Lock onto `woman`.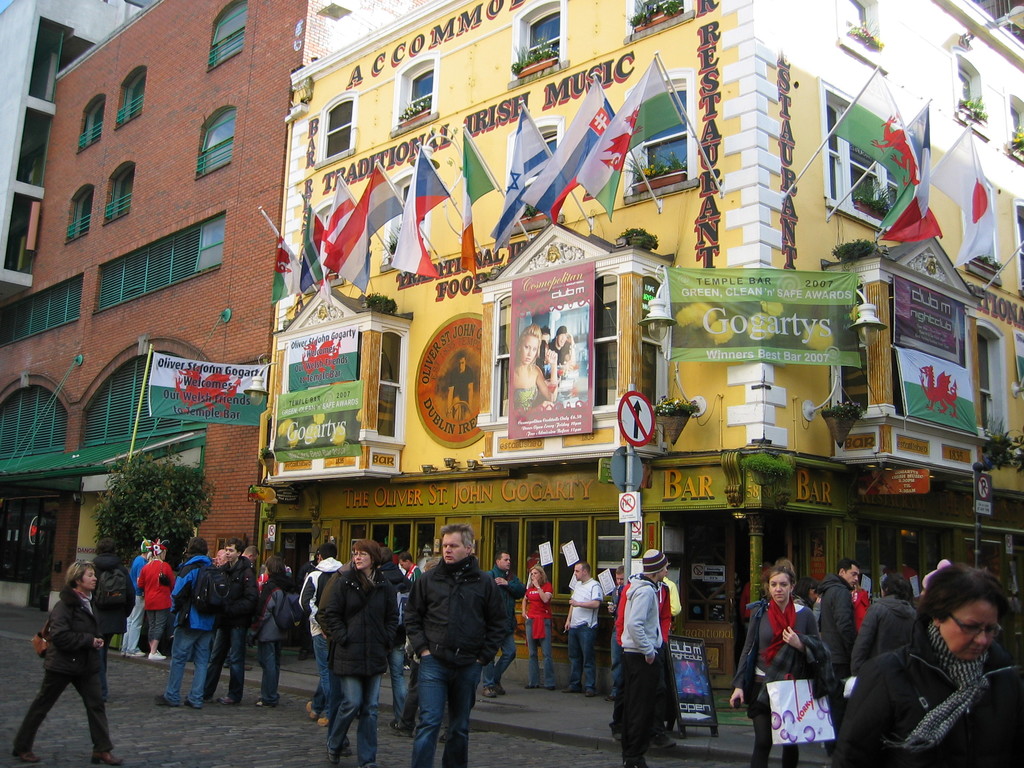
Locked: bbox(824, 564, 1023, 767).
